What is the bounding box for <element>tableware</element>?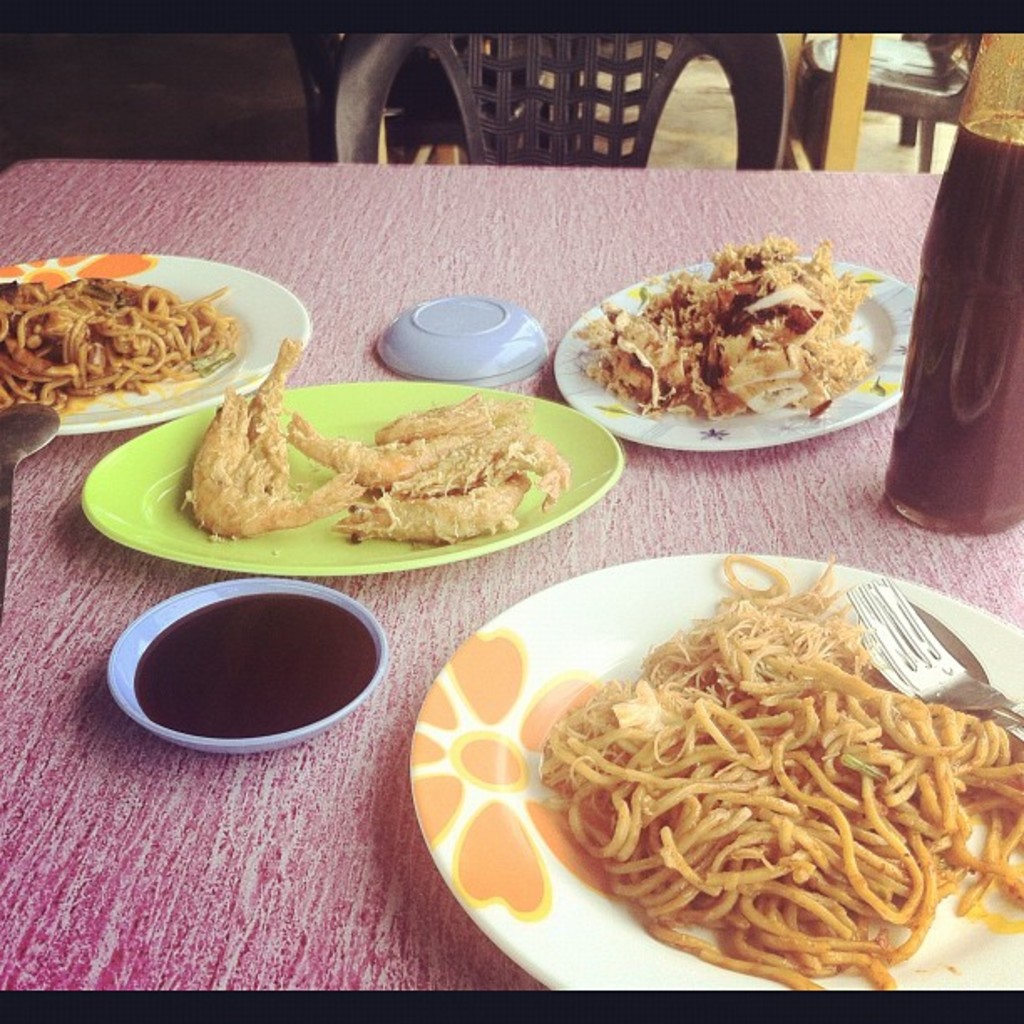
[117,596,408,760].
